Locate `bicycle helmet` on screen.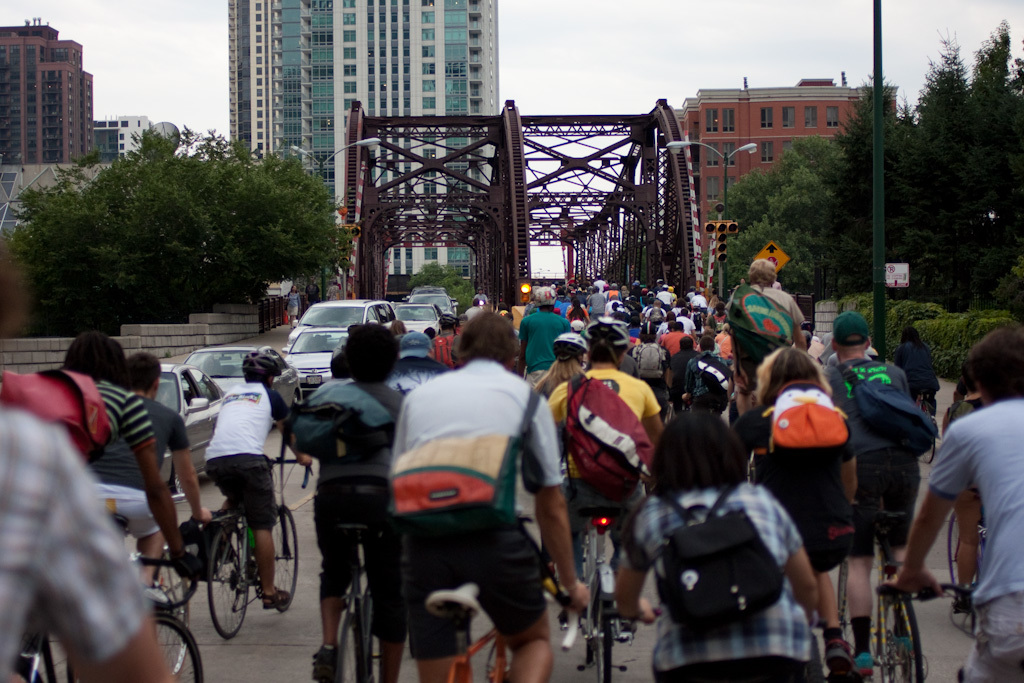
On screen at {"left": 240, "top": 349, "right": 280, "bottom": 377}.
